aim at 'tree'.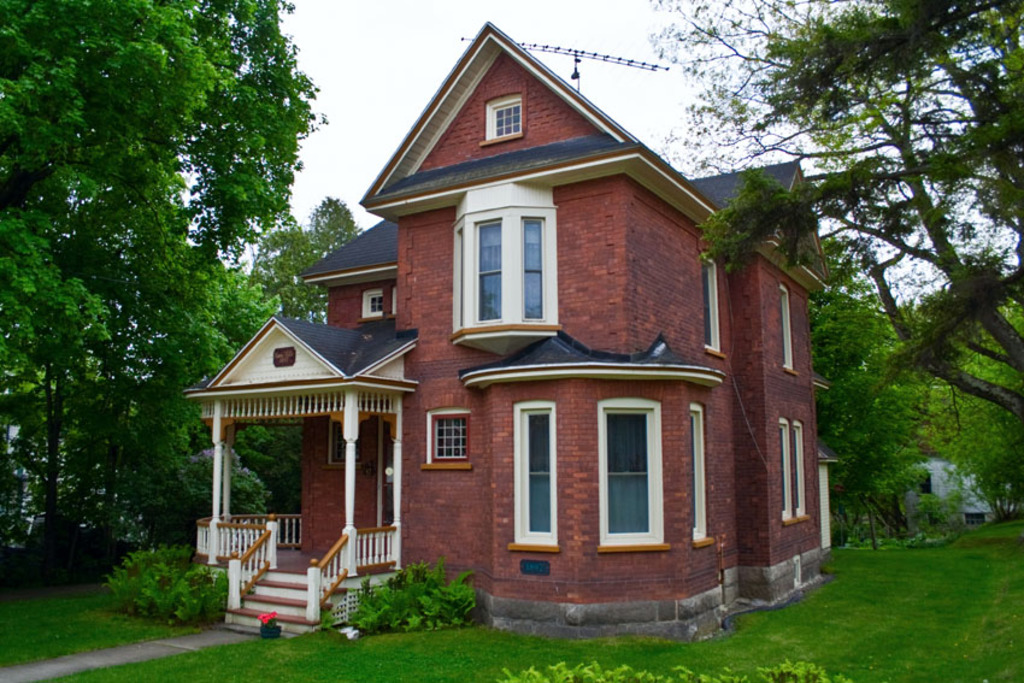
Aimed at x1=648 y1=0 x2=1023 y2=423.
